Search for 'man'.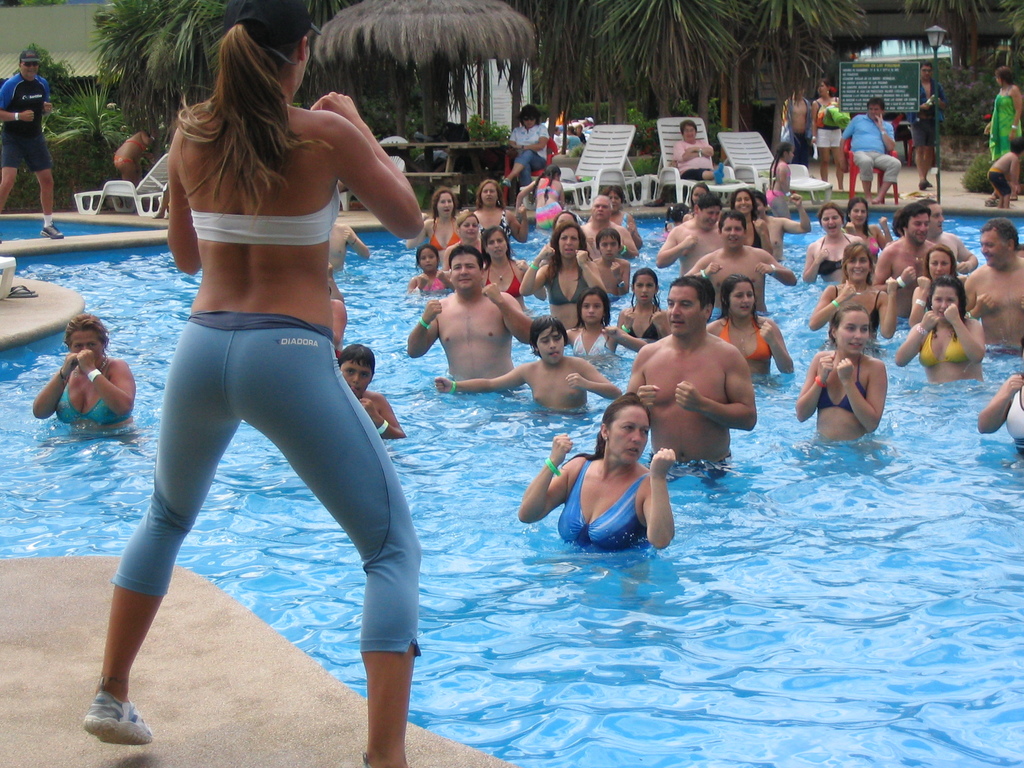
Found at {"x1": 920, "y1": 198, "x2": 976, "y2": 271}.
